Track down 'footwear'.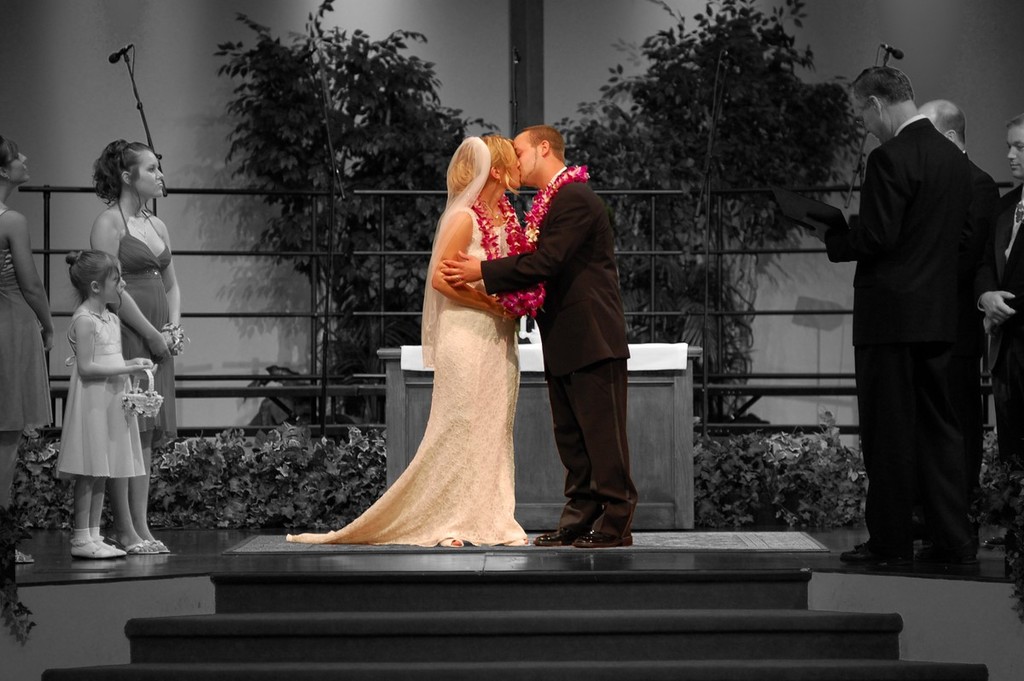
Tracked to x1=15 y1=547 x2=38 y2=562.
